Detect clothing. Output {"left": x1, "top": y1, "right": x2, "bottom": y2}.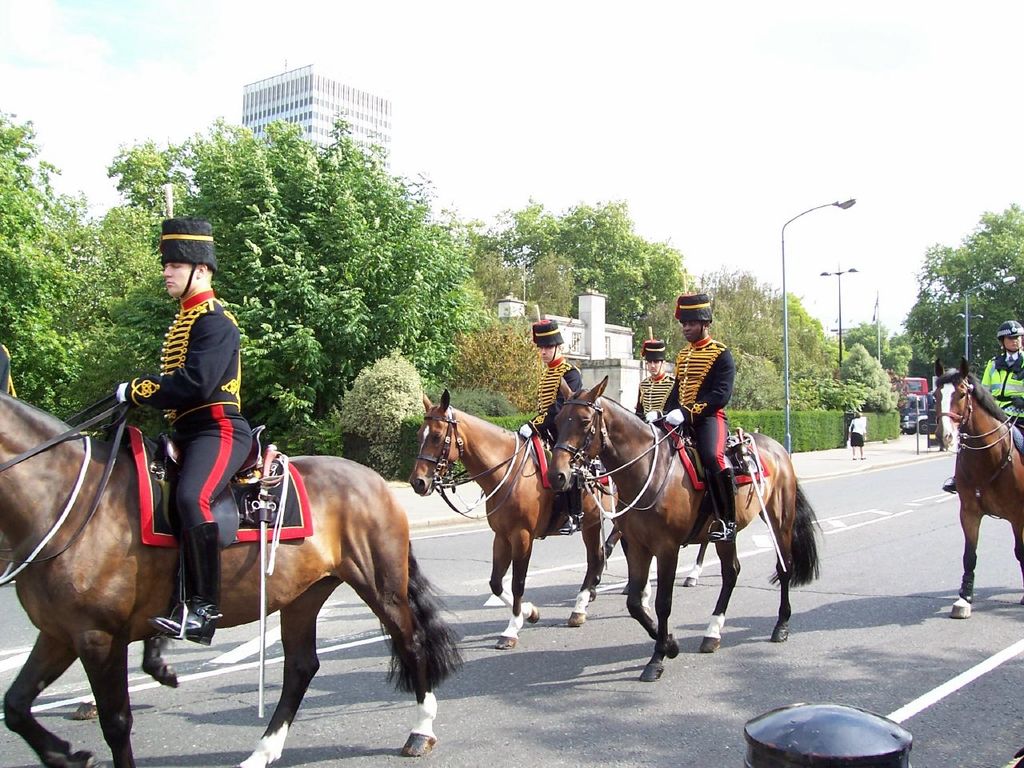
{"left": 661, "top": 329, "right": 735, "bottom": 521}.
